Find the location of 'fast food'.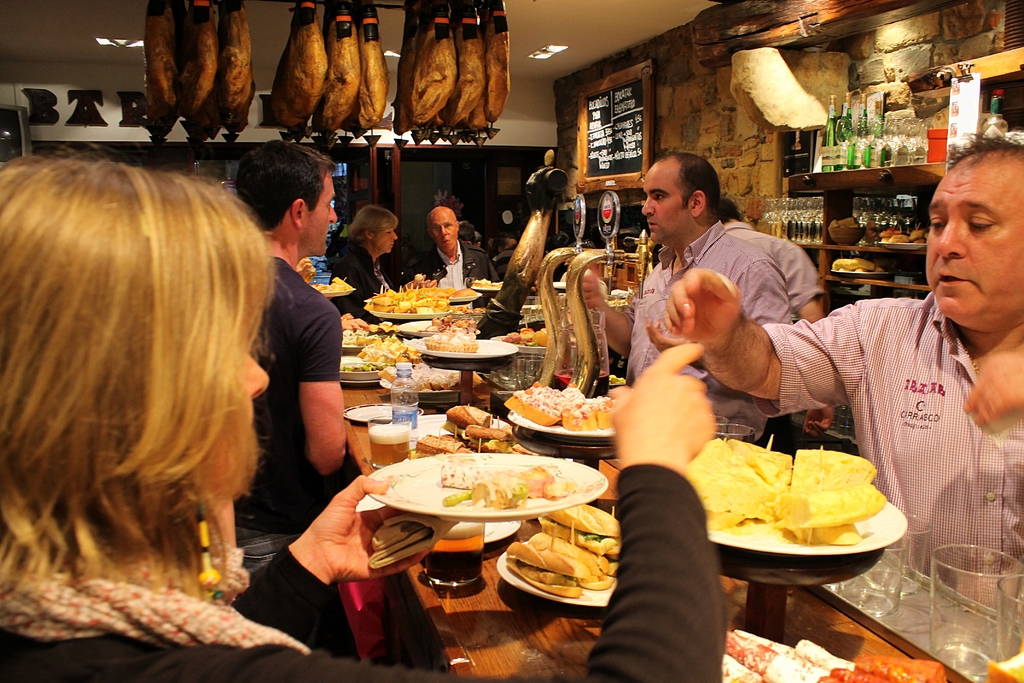
Location: x1=324, y1=276, x2=351, y2=292.
